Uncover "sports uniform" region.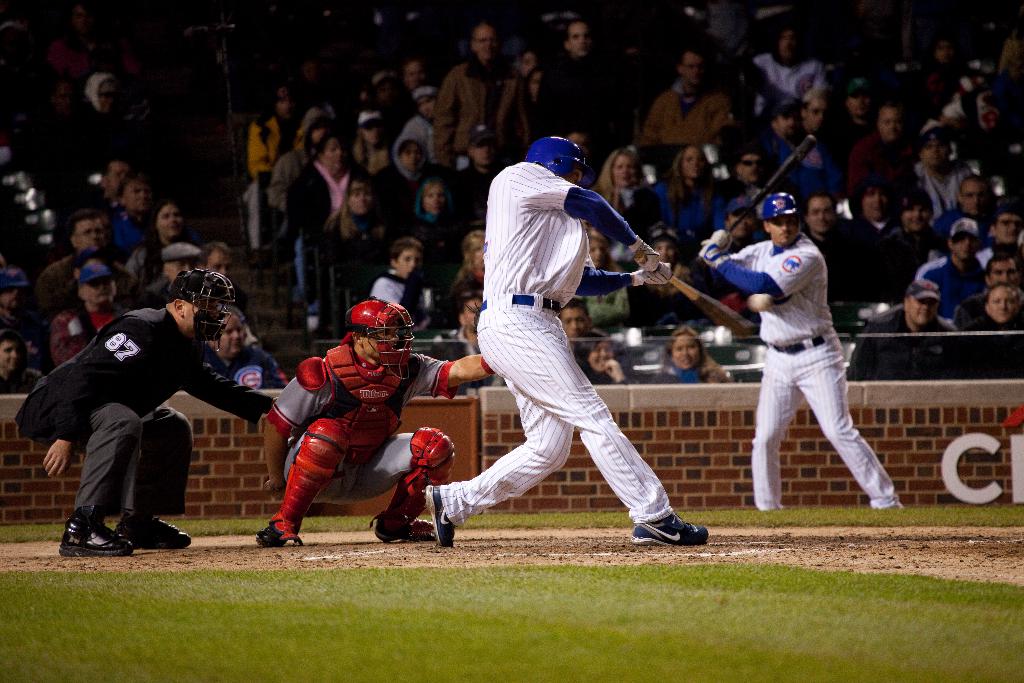
Uncovered: <region>17, 266, 286, 564</region>.
